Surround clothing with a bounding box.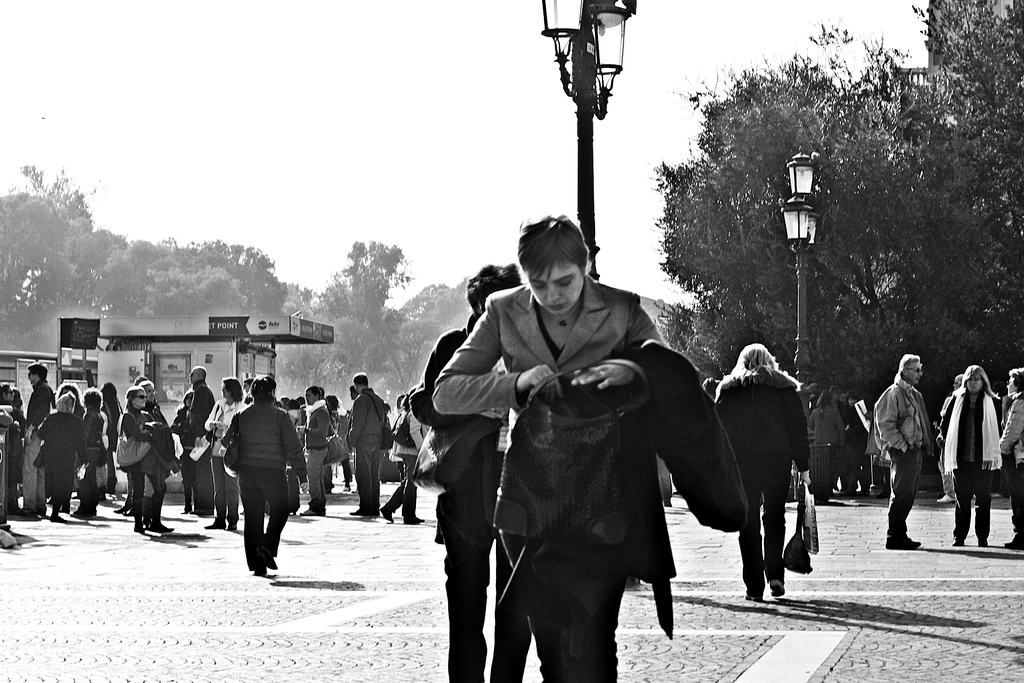
{"x1": 40, "y1": 457, "x2": 76, "y2": 516}.
